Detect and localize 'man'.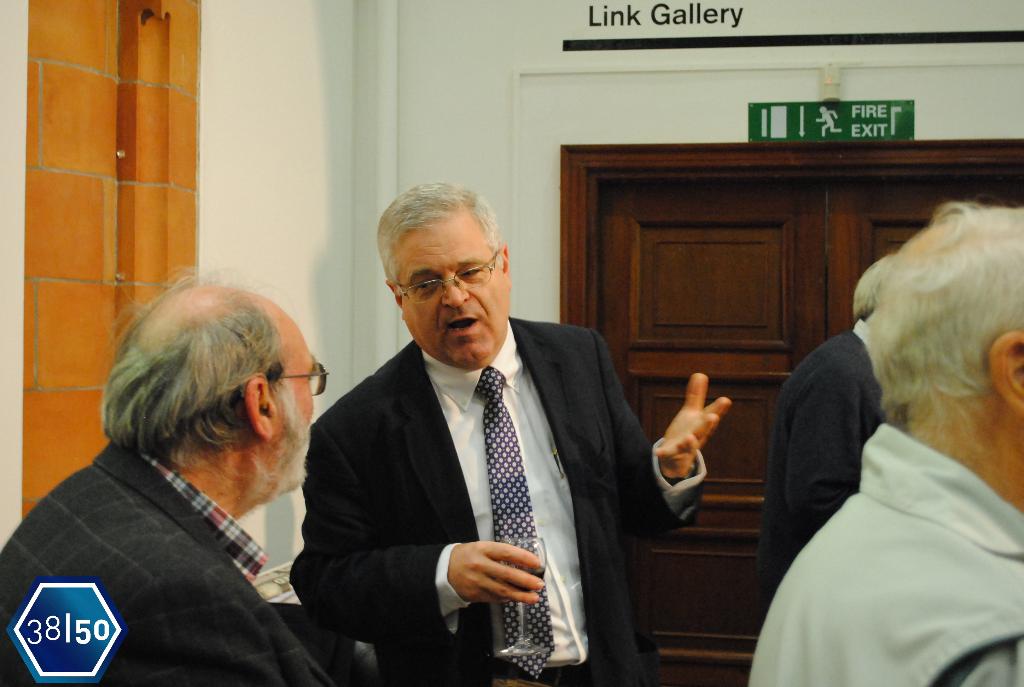
Localized at 739:251:892:631.
